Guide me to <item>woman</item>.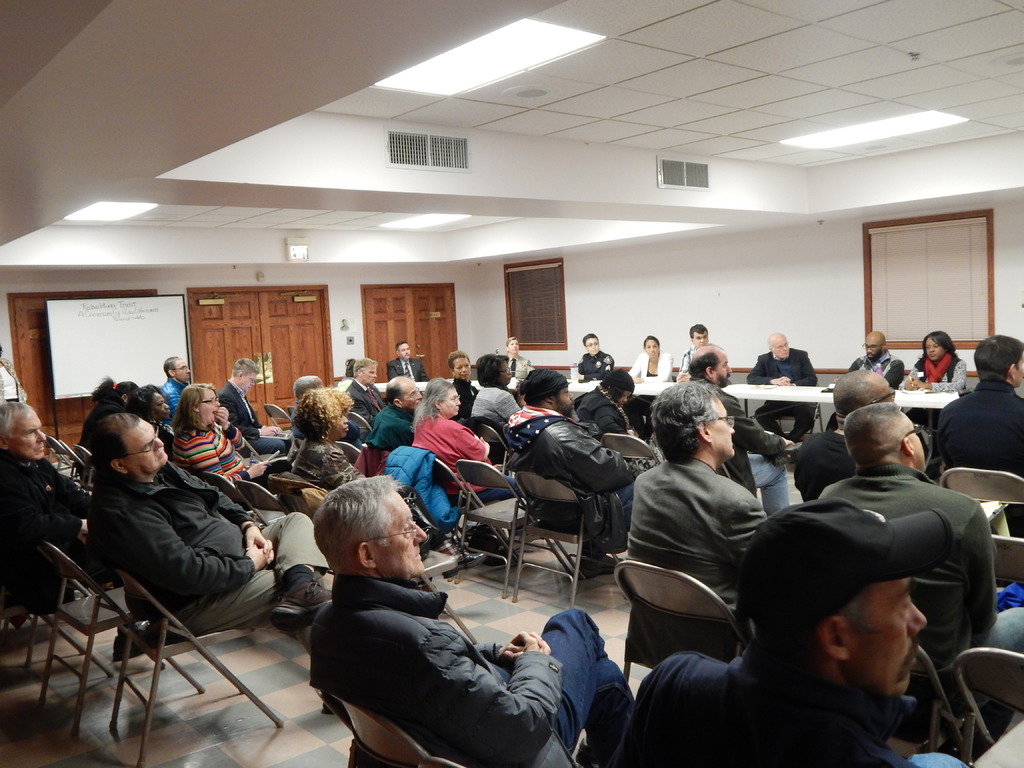
Guidance: bbox=[166, 381, 292, 491].
